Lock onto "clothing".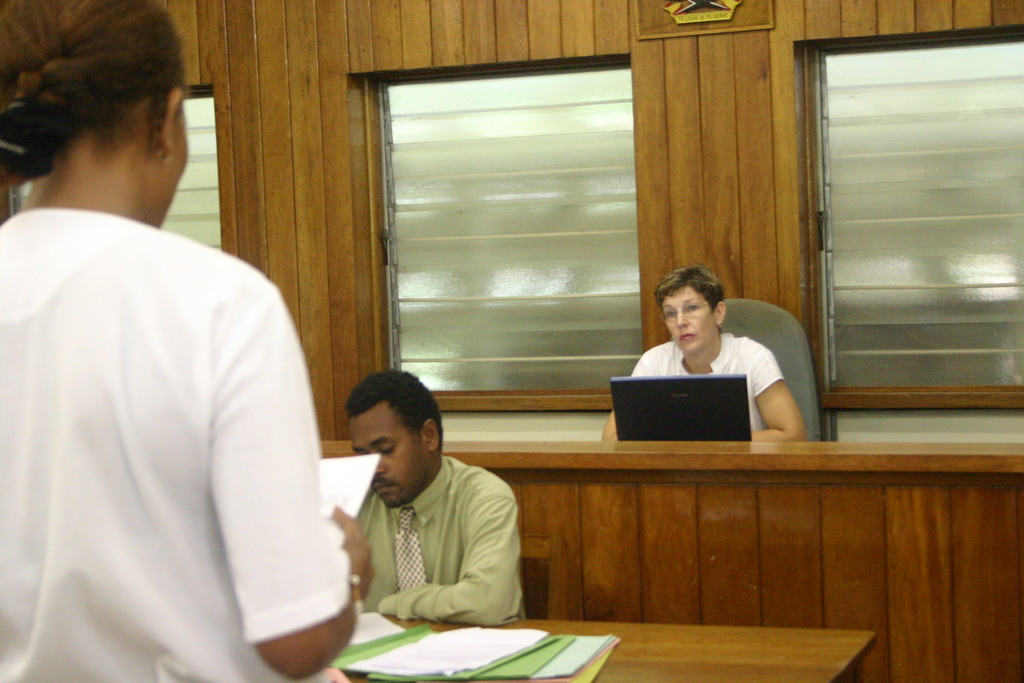
Locked: bbox=(626, 331, 787, 434).
